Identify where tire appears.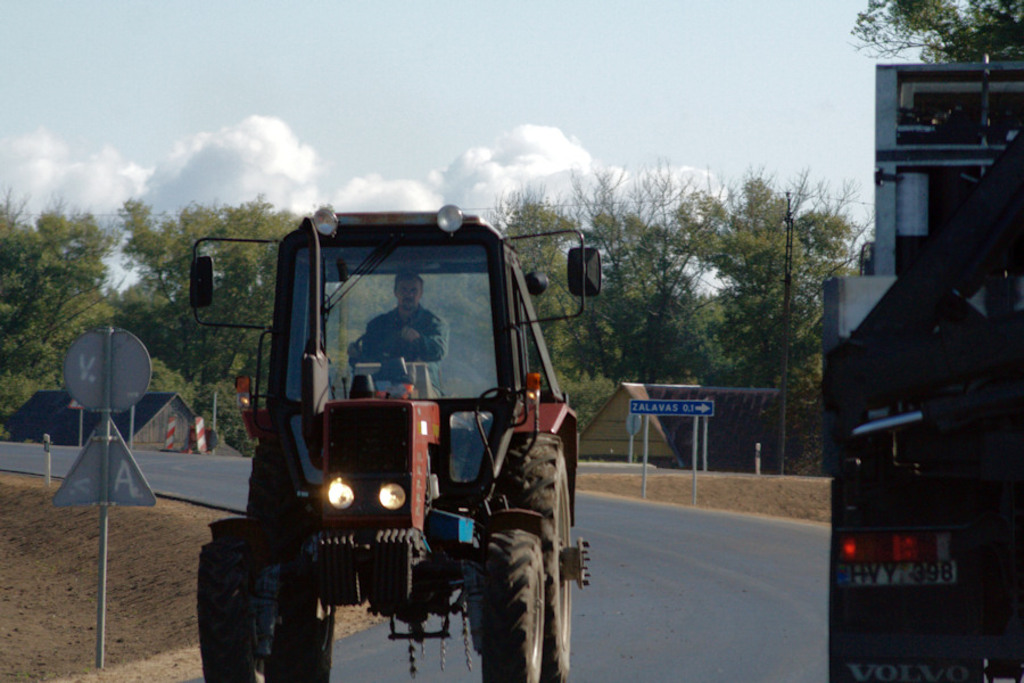
Appears at {"left": 196, "top": 549, "right": 265, "bottom": 682}.
